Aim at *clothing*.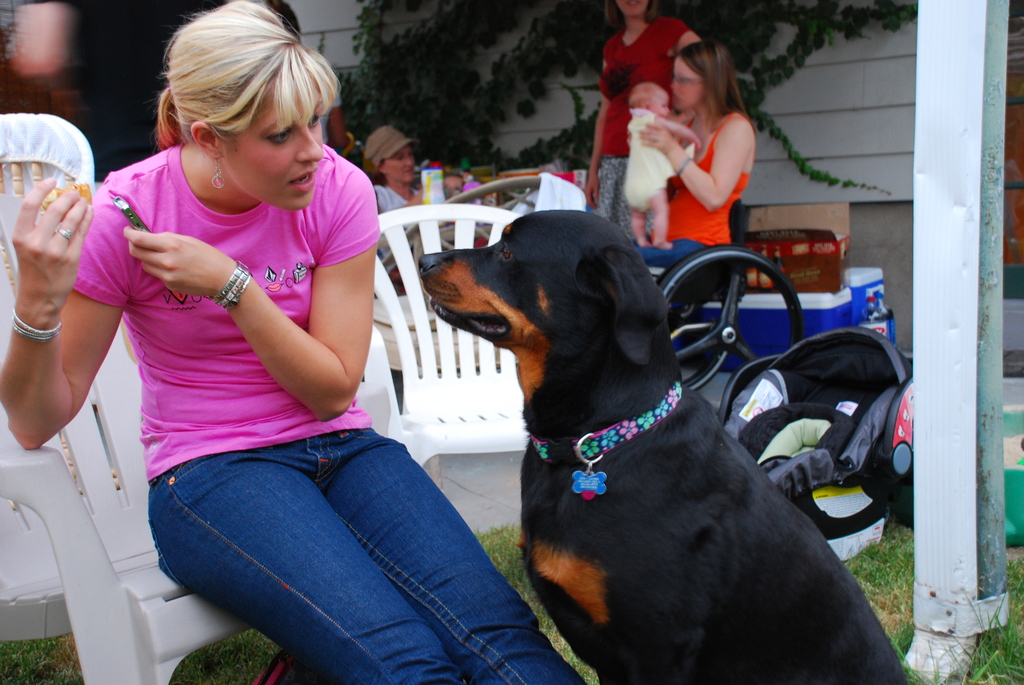
Aimed at <bbox>632, 109, 756, 290</bbox>.
